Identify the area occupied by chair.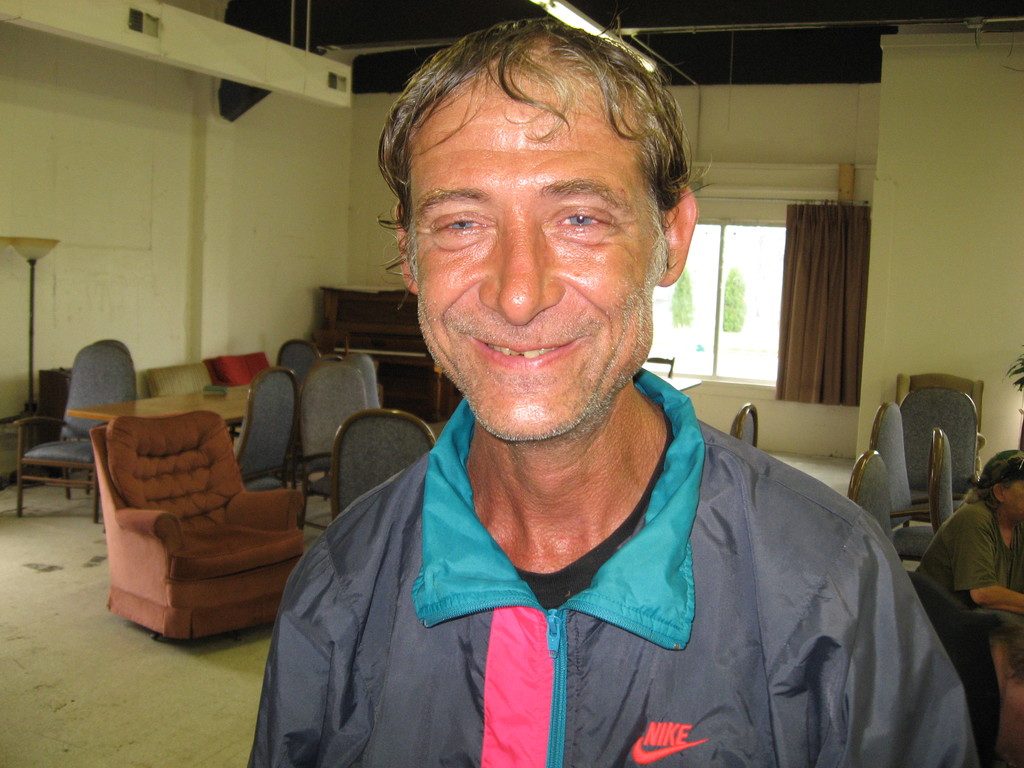
Area: 297:357:371:532.
